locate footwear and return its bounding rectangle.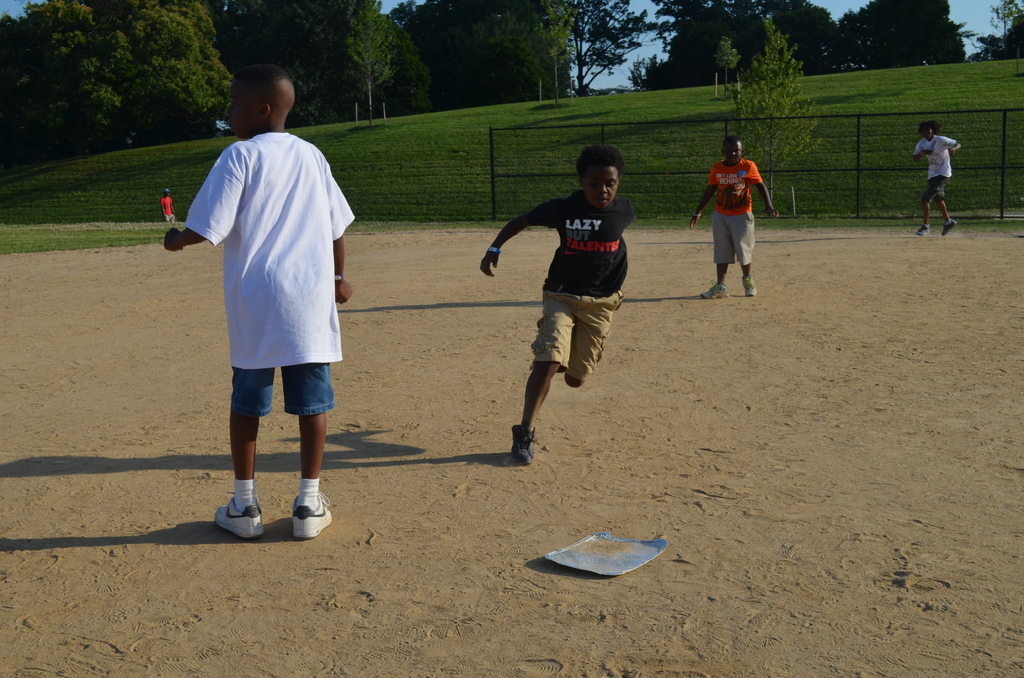
939/220/960/235.
